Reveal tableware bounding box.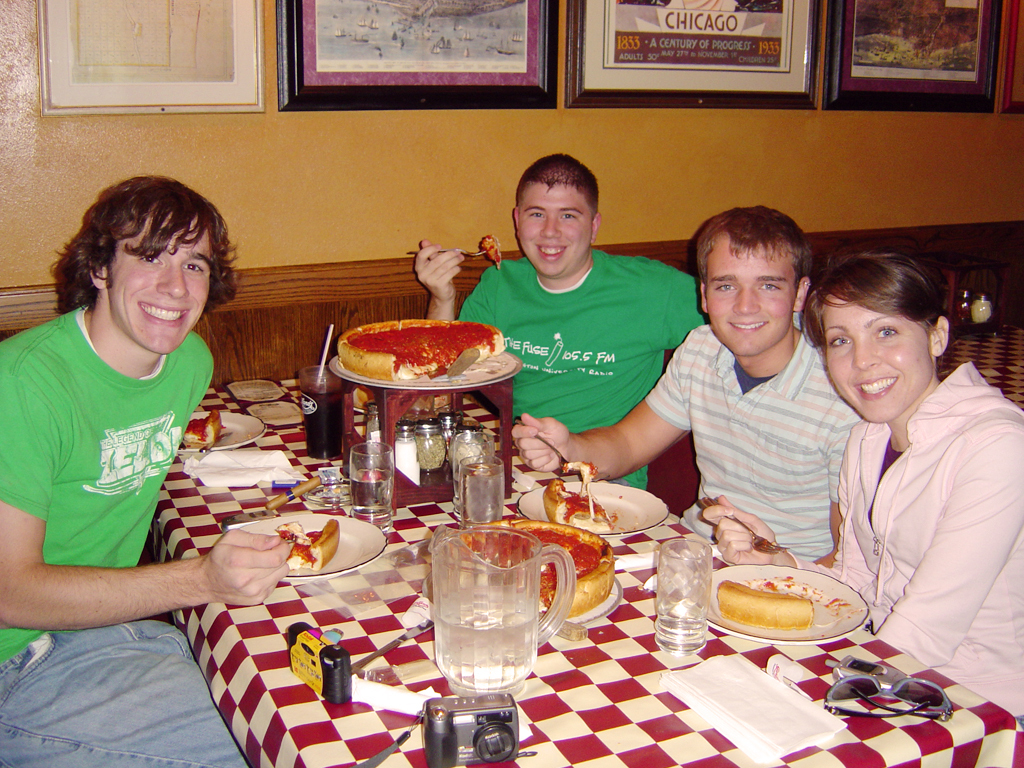
Revealed: 708, 559, 875, 642.
